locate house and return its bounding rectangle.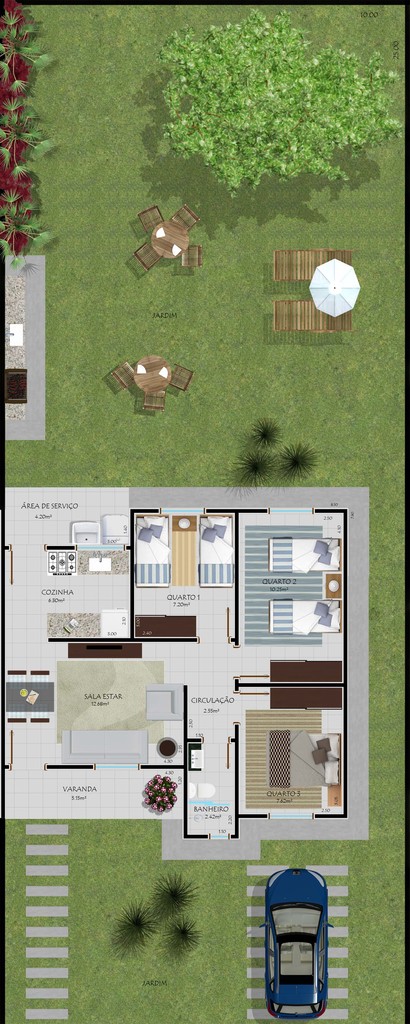
[x1=69, y1=731, x2=145, y2=767].
